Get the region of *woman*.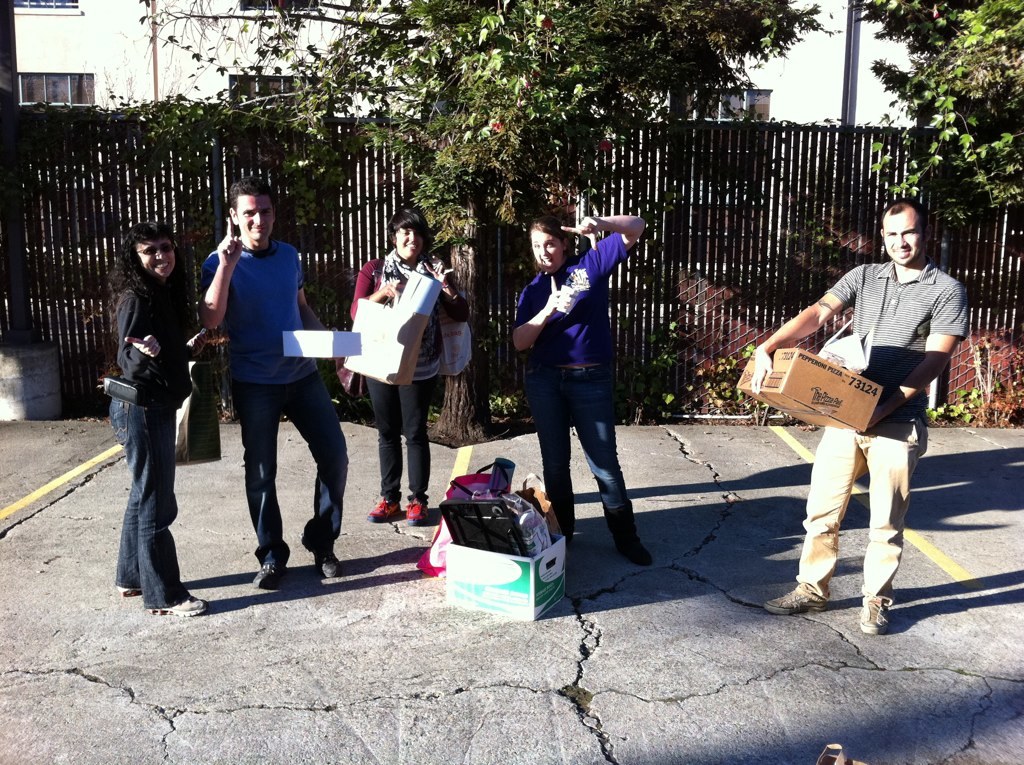
l=509, t=217, r=654, b=576.
